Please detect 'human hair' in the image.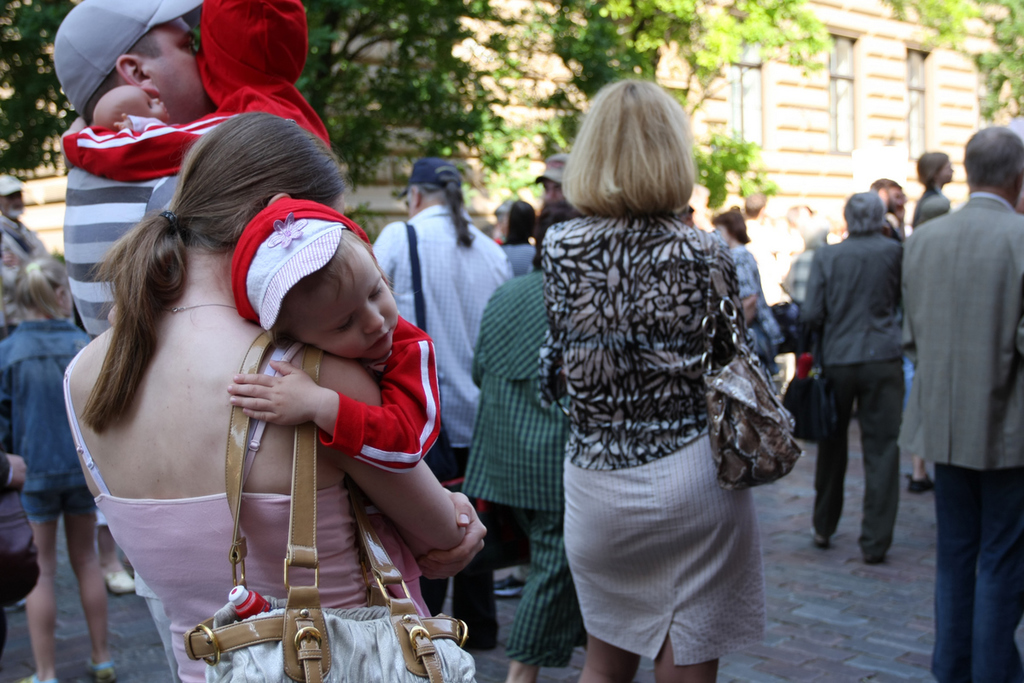
locate(84, 30, 165, 123).
